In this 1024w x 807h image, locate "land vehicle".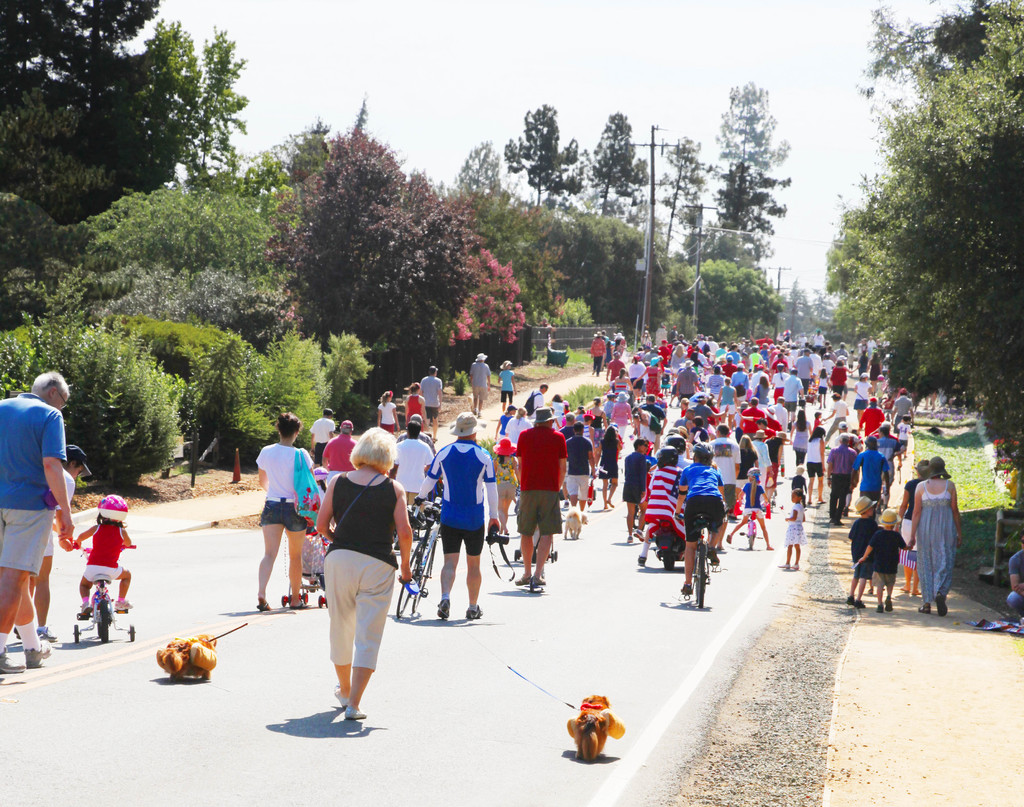
Bounding box: (74,543,136,642).
